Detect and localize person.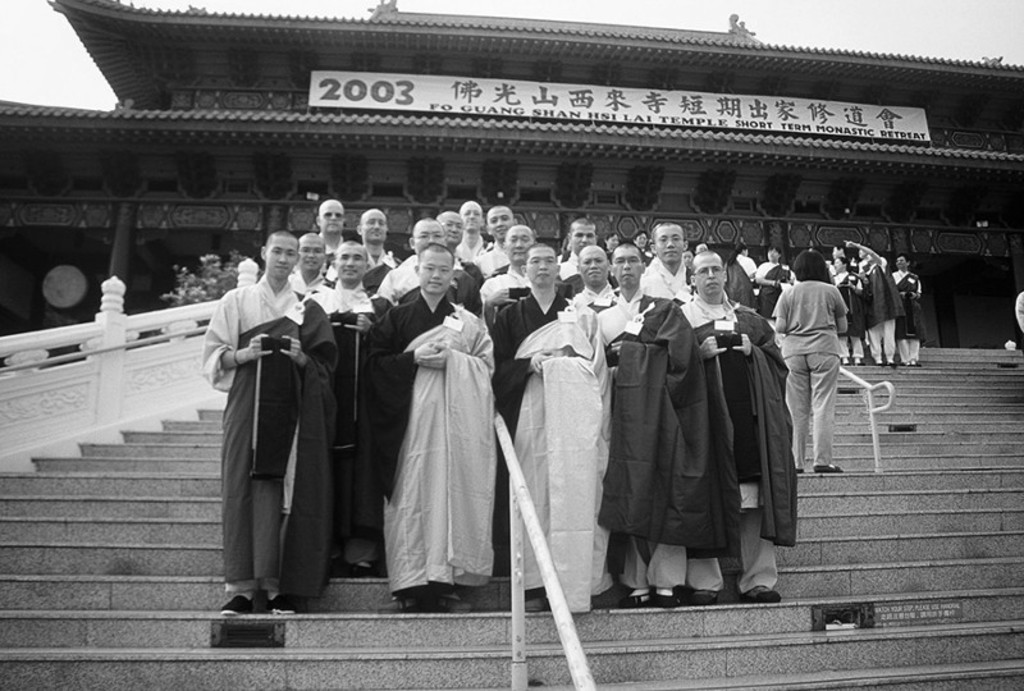
Localized at <bbox>780, 250, 845, 454</bbox>.
